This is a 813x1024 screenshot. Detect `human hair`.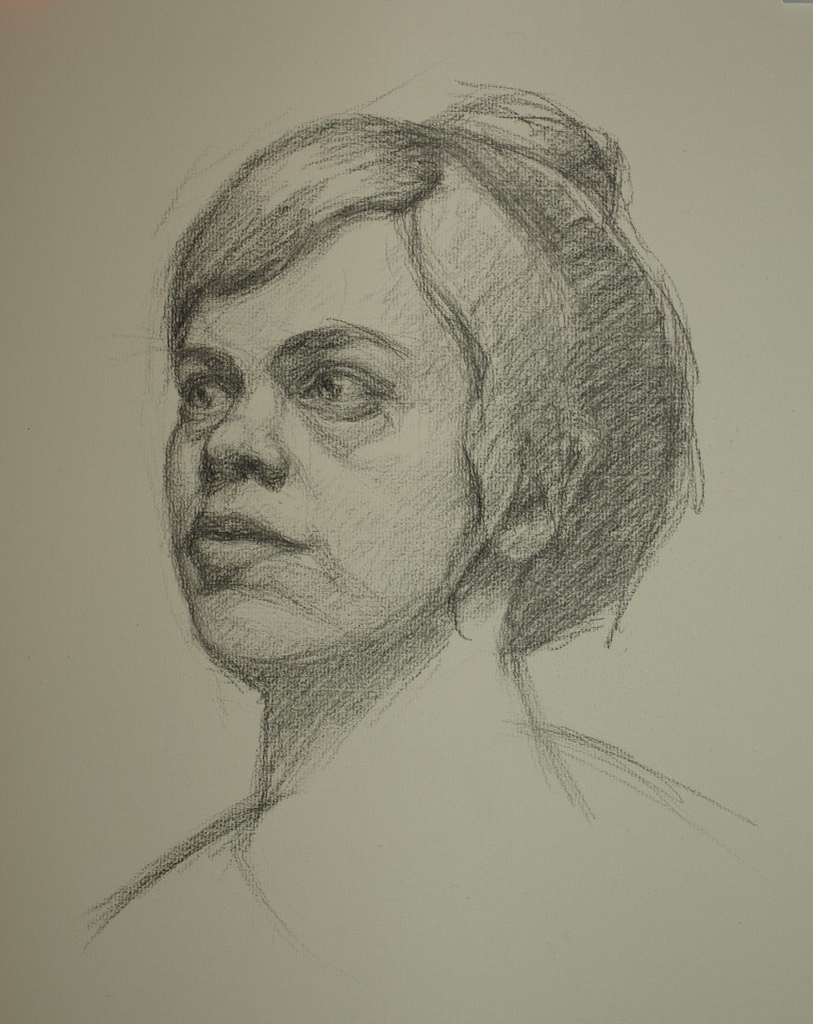
161, 67, 696, 620.
